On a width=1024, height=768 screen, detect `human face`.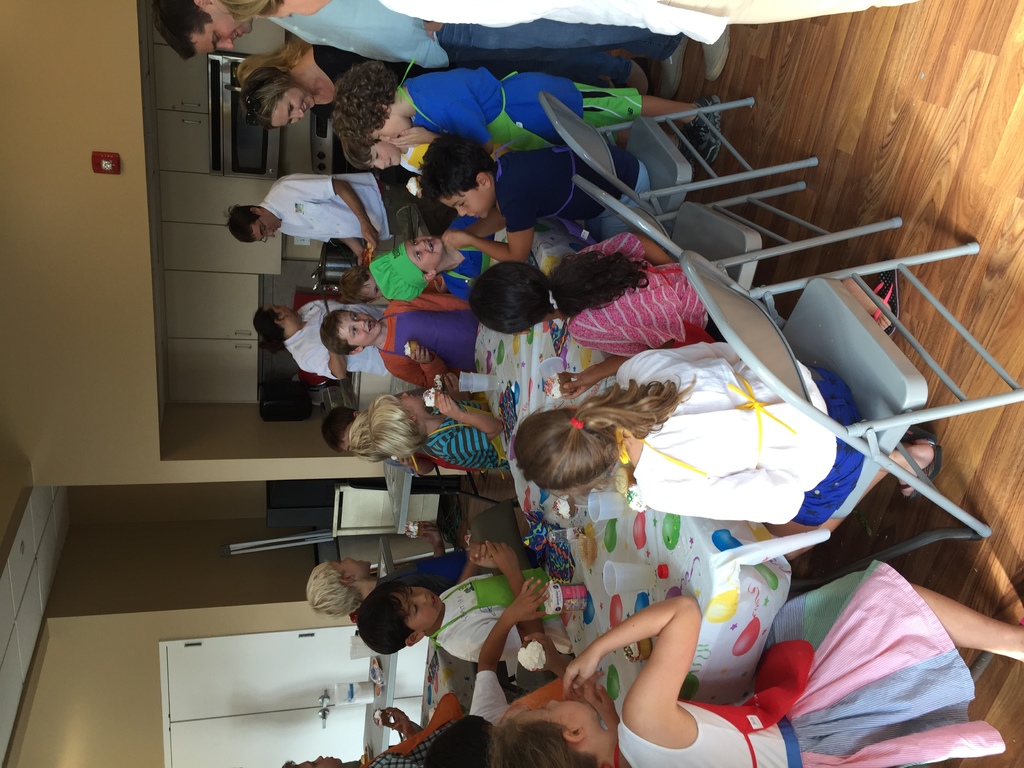
BBox(369, 108, 412, 140).
